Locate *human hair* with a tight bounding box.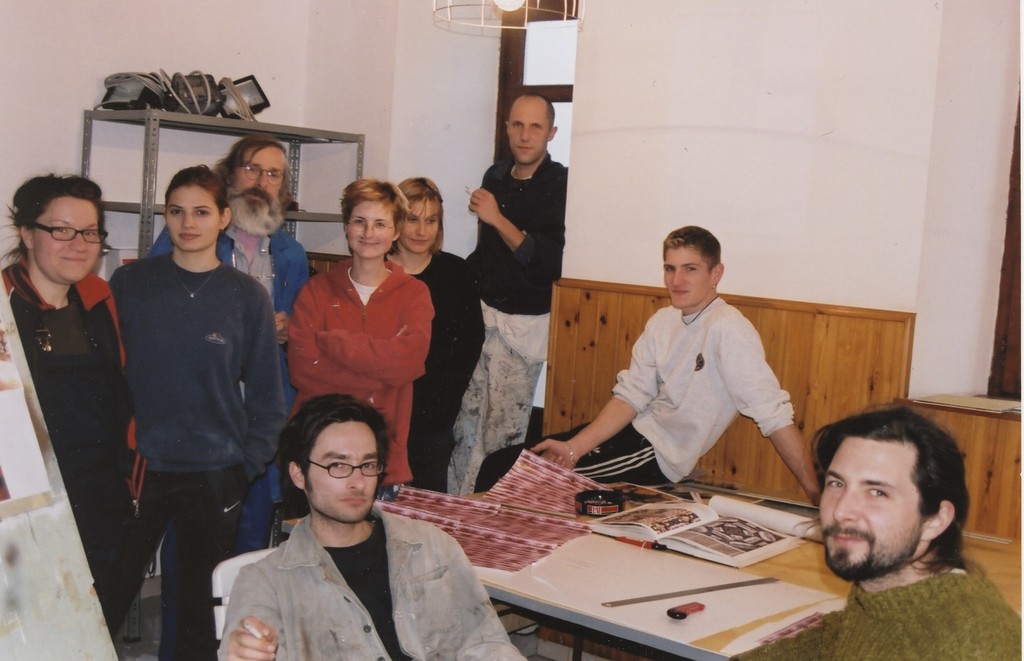
left=163, top=163, right=231, bottom=220.
